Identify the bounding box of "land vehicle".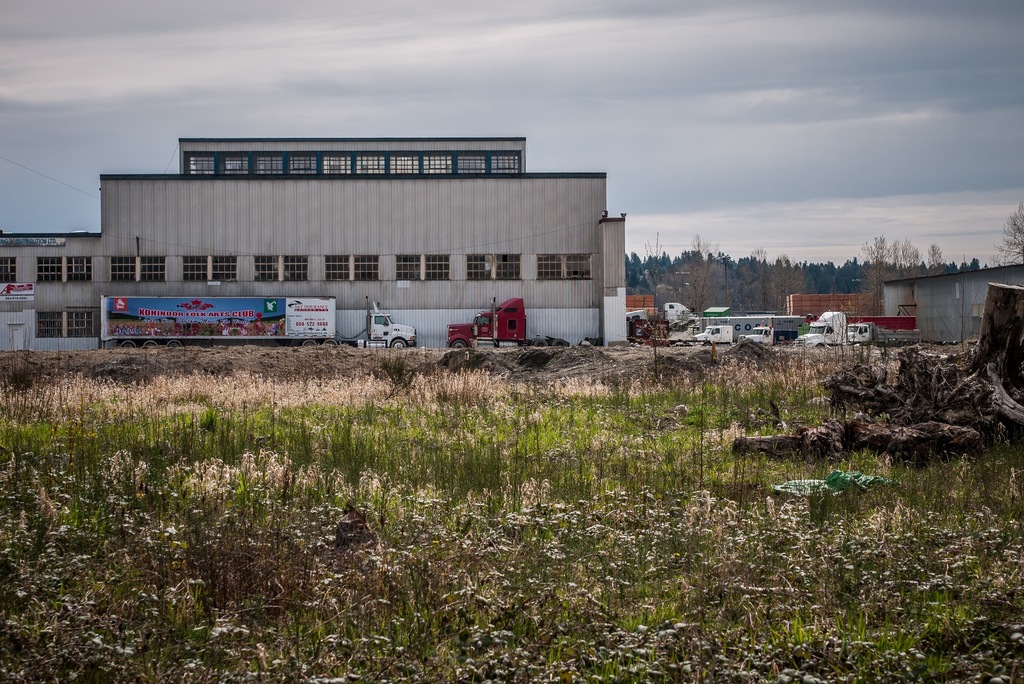
444, 292, 538, 354.
